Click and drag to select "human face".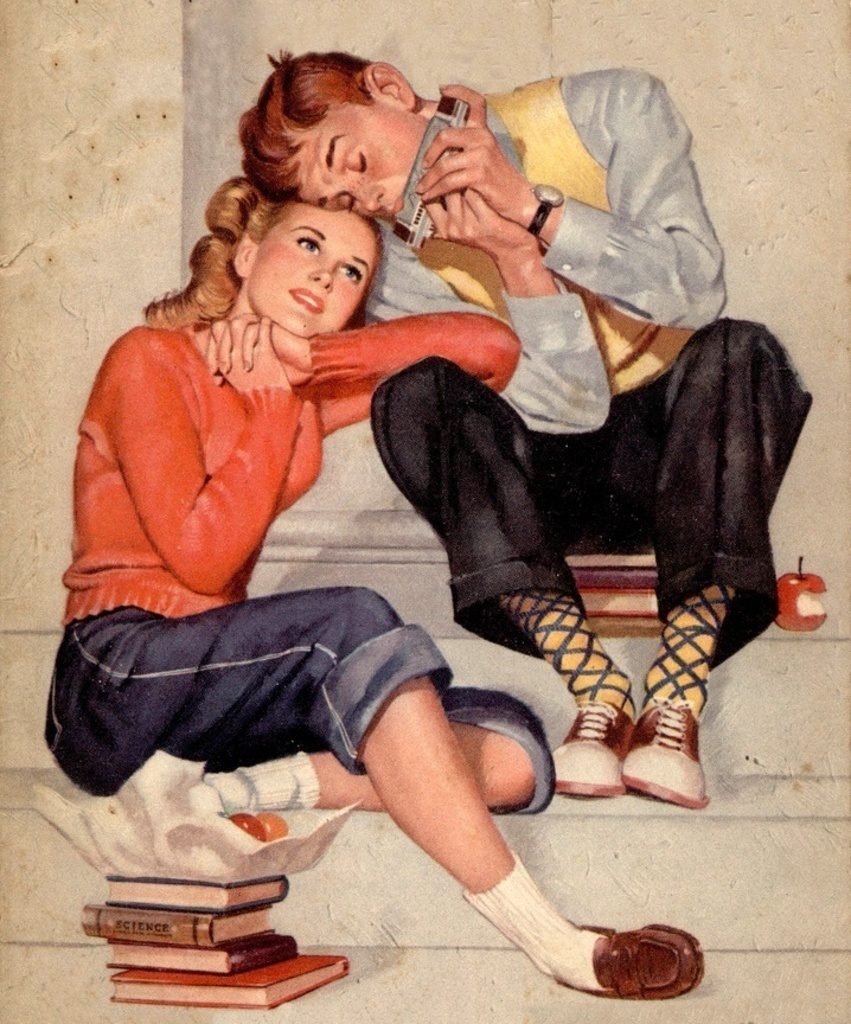
Selection: [left=243, top=203, right=383, bottom=340].
